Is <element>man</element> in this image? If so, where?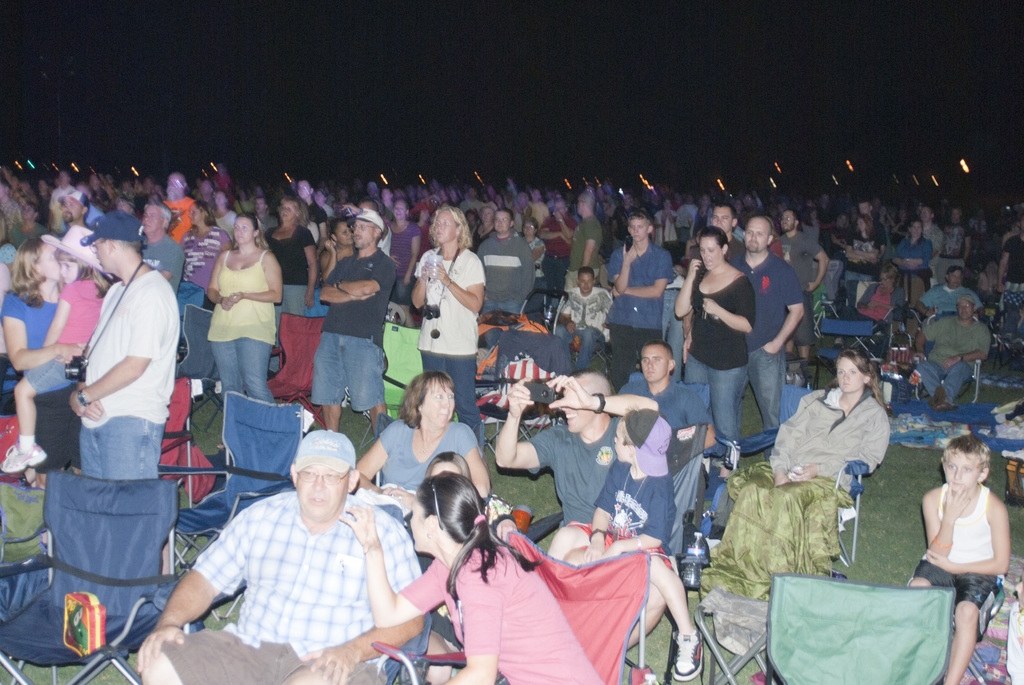
Yes, at [left=559, top=269, right=612, bottom=363].
